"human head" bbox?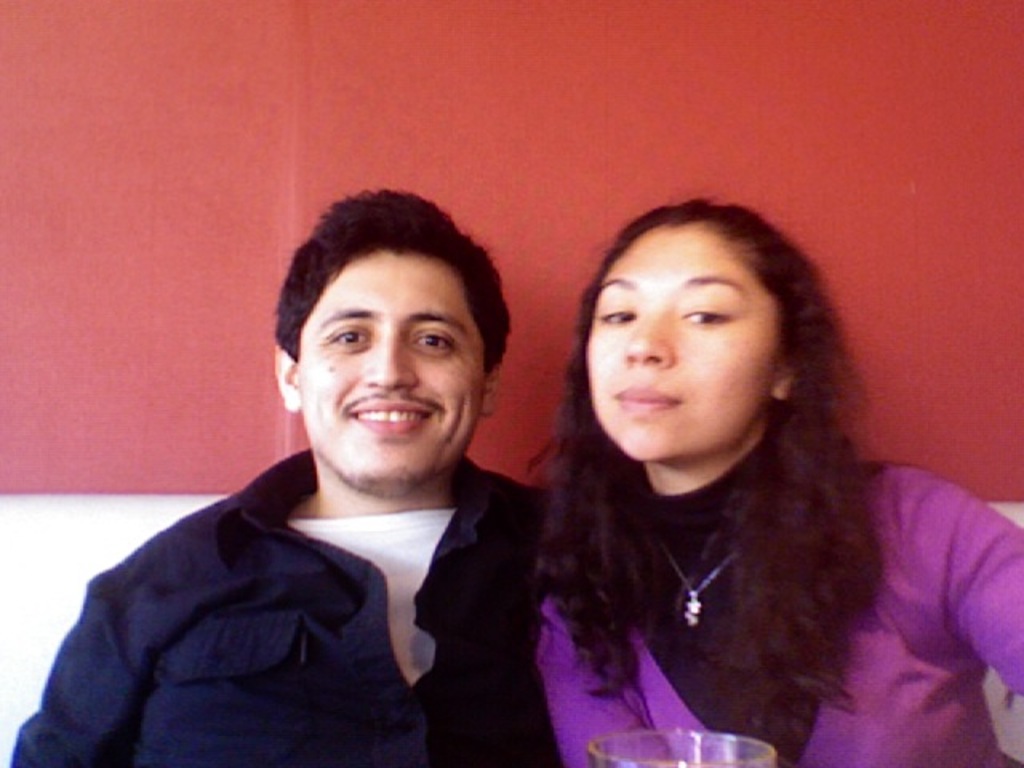
<bbox>270, 189, 510, 493</bbox>
